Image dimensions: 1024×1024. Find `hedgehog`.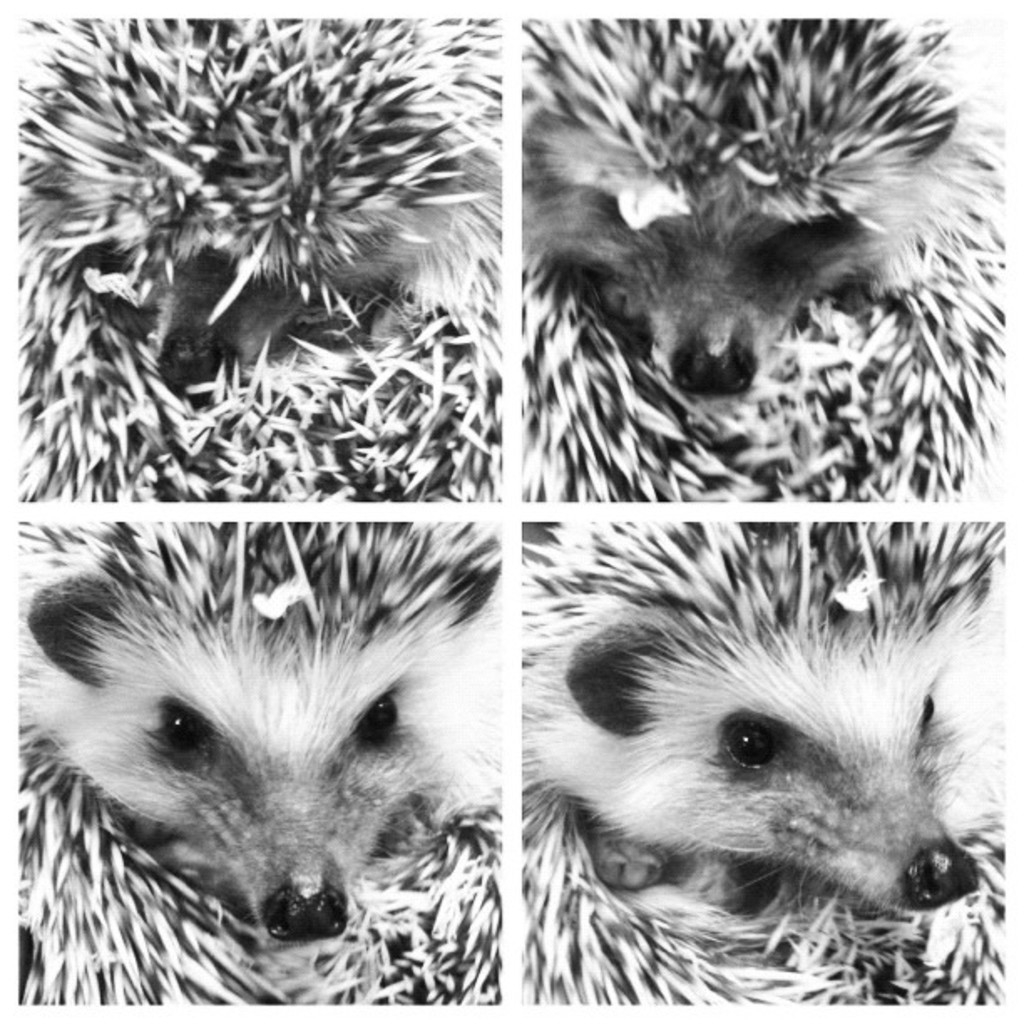
pyautogui.locateOnScreen(15, 17, 502, 497).
